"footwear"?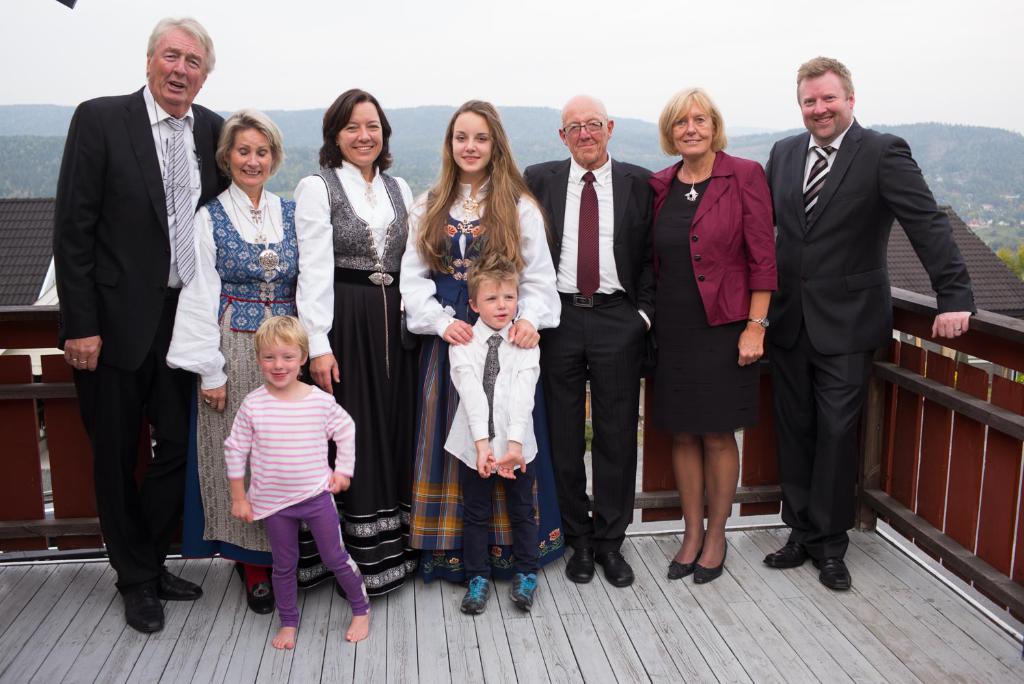
754,534,803,572
